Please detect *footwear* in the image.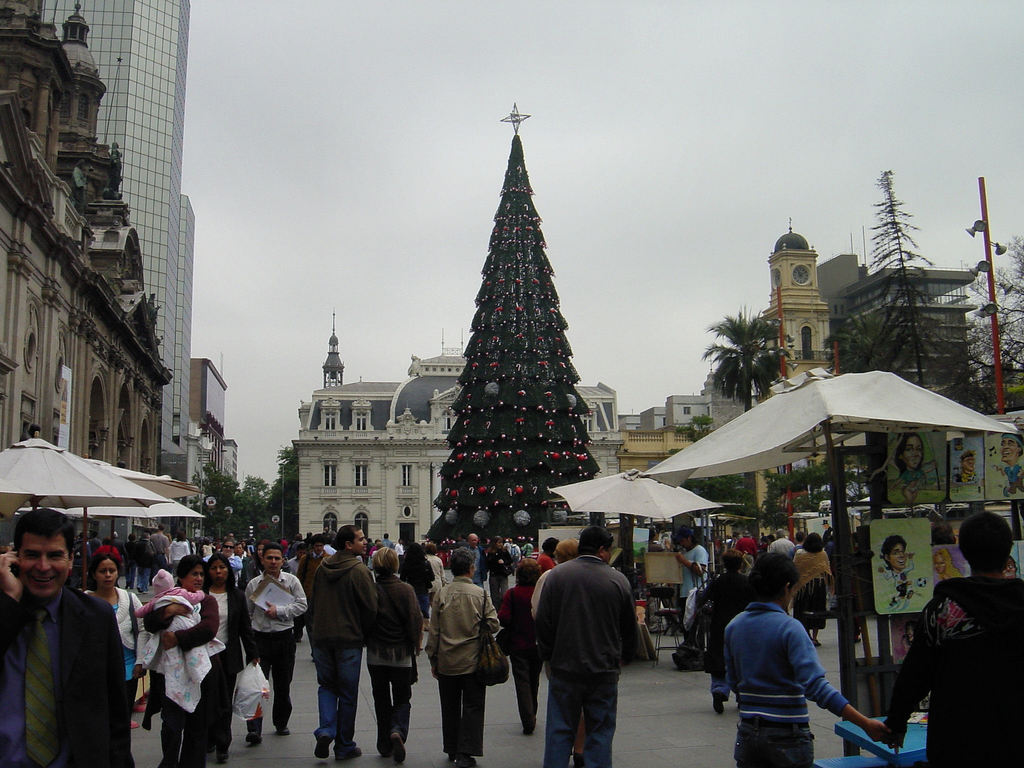
(131, 717, 147, 729).
